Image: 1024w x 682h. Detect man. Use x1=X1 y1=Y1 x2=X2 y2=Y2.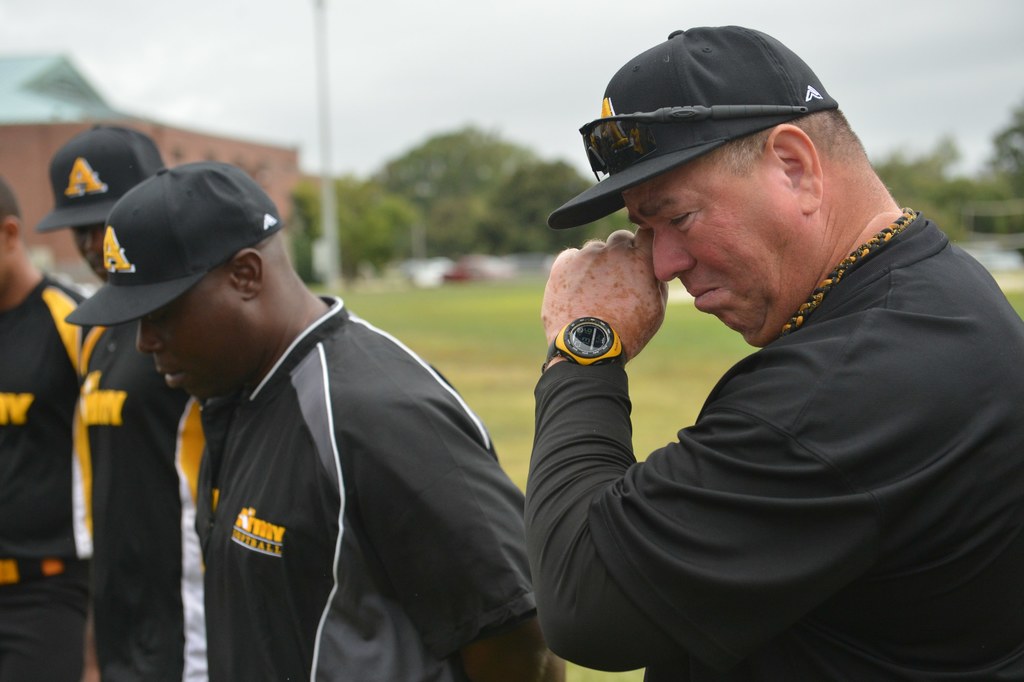
x1=60 y1=158 x2=565 y2=681.
